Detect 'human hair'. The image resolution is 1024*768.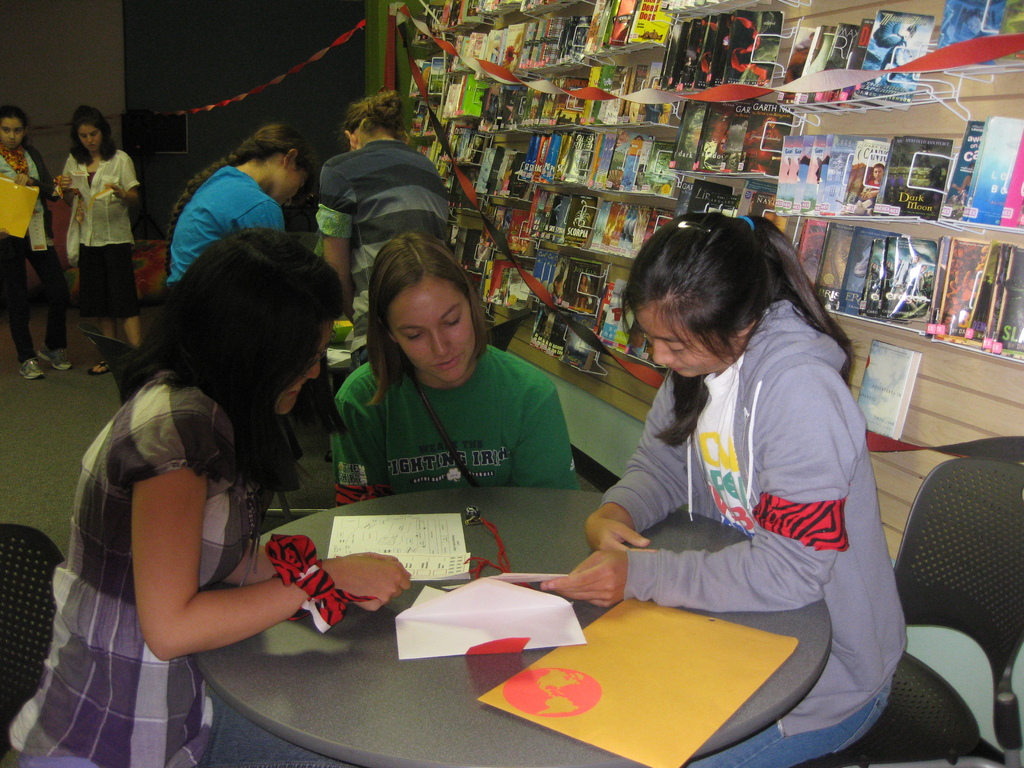
bbox=[161, 124, 321, 294].
